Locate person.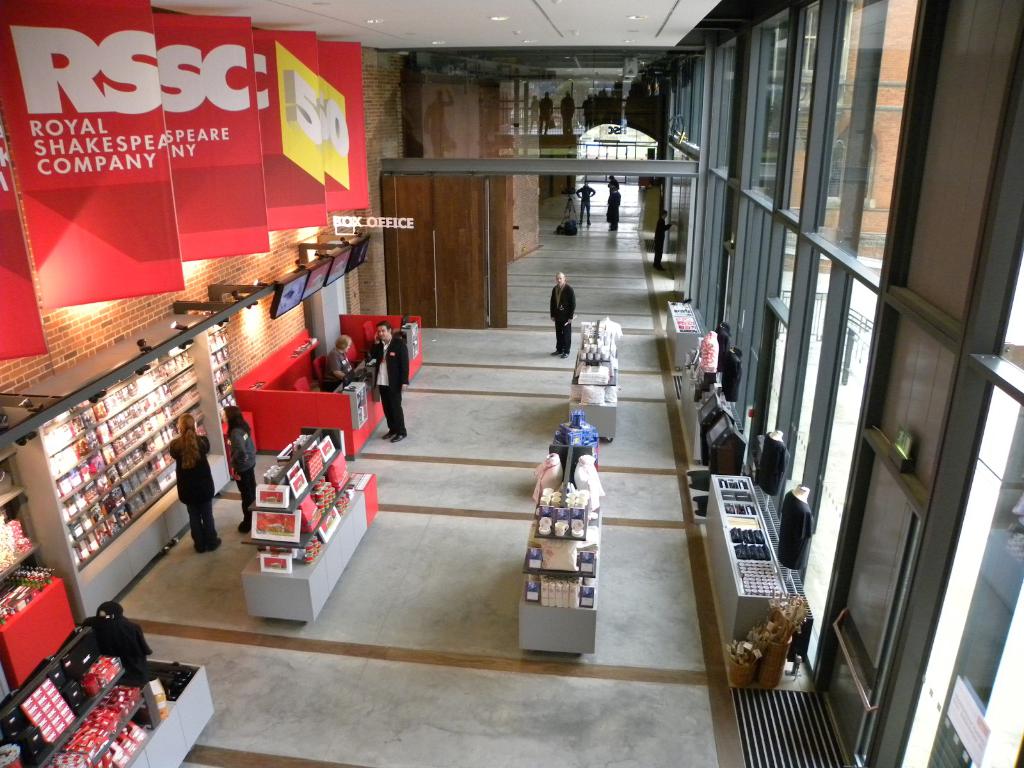
Bounding box: 606 173 618 186.
